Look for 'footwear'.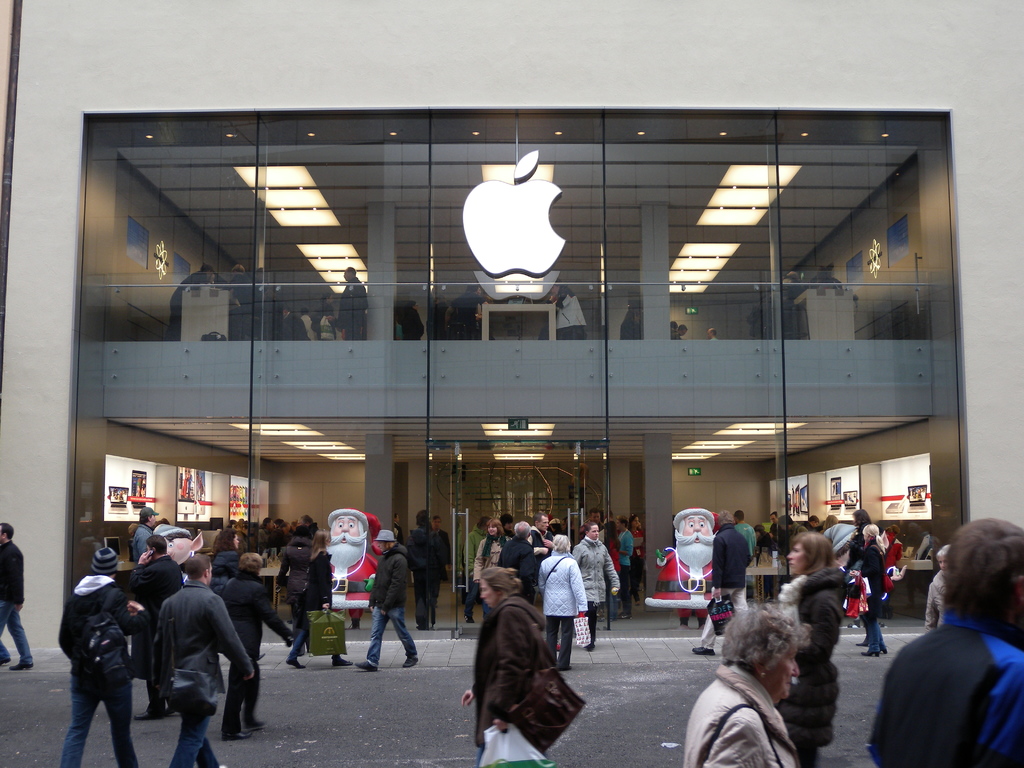
Found: locate(355, 659, 380, 671).
